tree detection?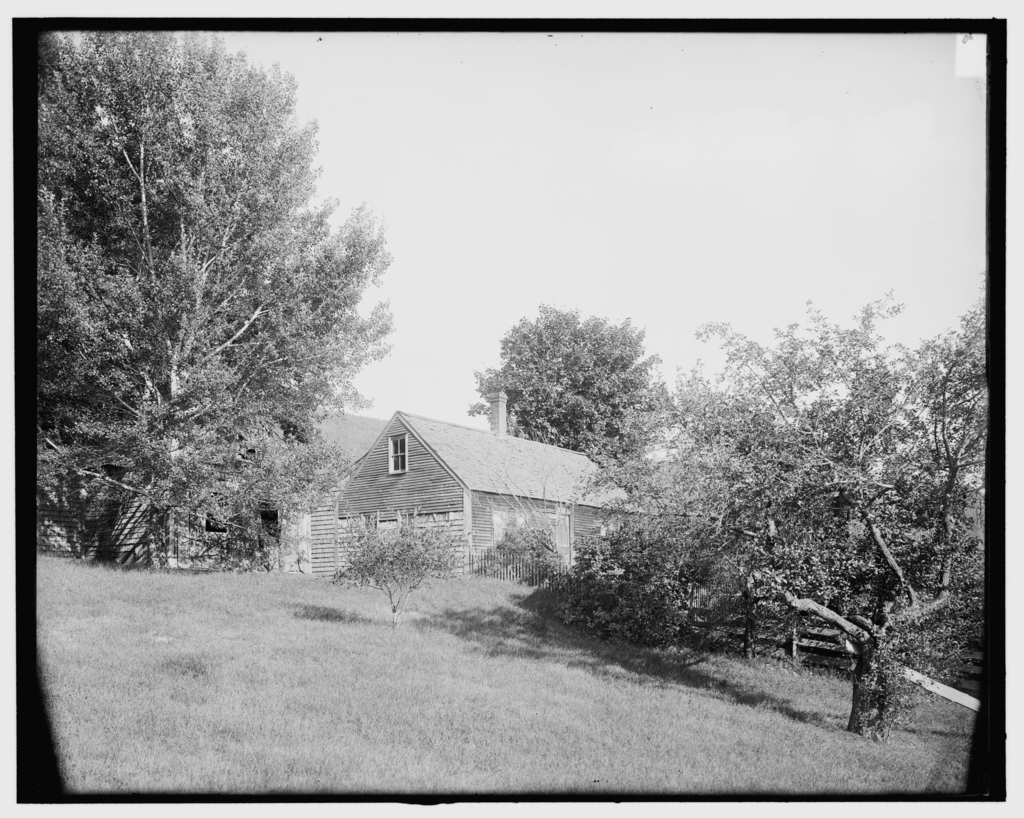
Rect(460, 296, 678, 462)
